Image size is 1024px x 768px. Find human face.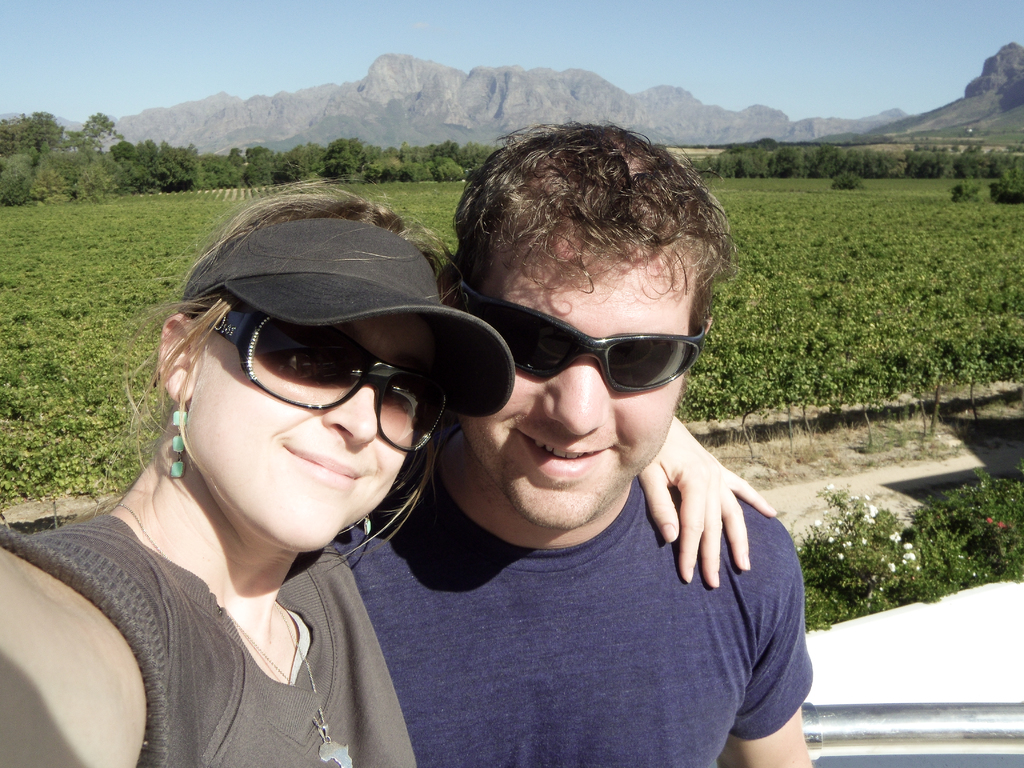
left=186, top=312, right=445, bottom=556.
